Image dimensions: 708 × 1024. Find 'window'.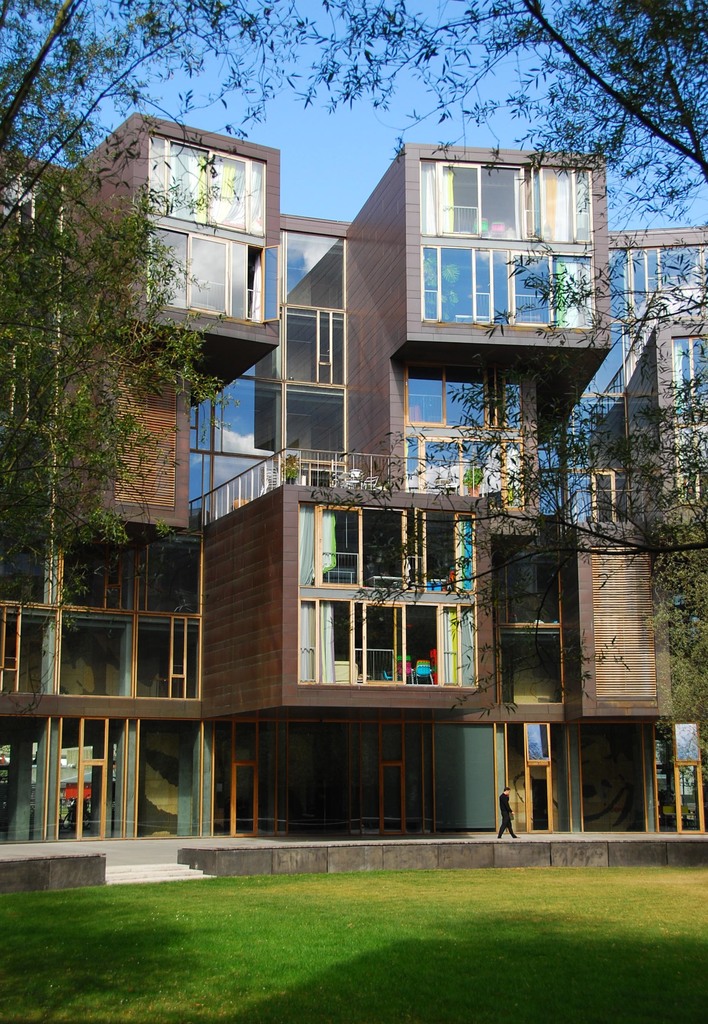
locate(3, 175, 67, 238).
